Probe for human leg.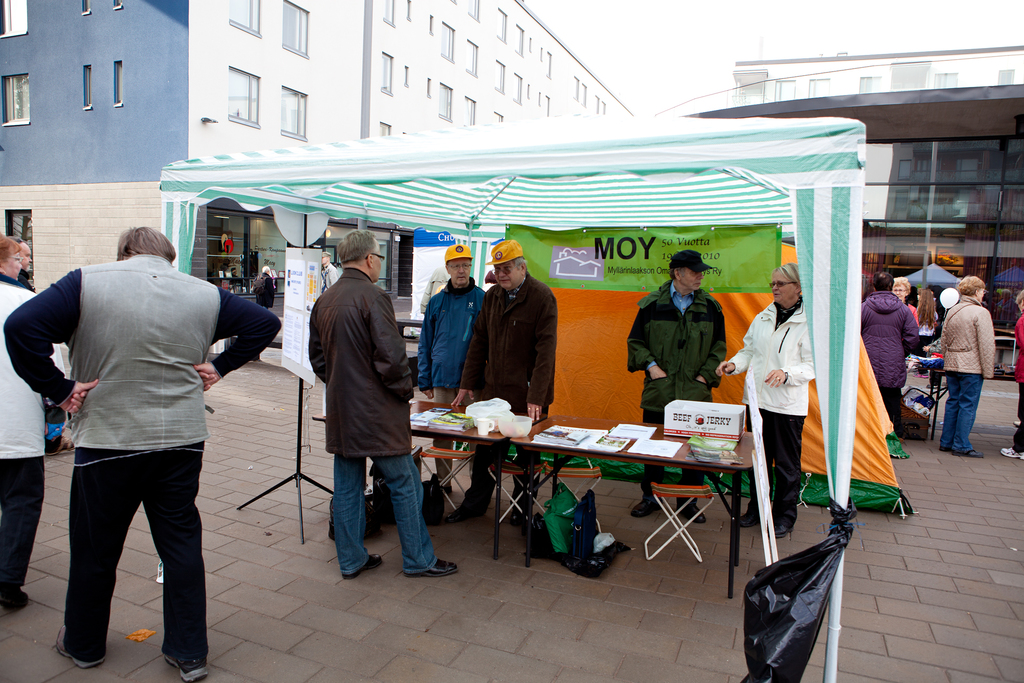
Probe result: <box>510,383,556,516</box>.
